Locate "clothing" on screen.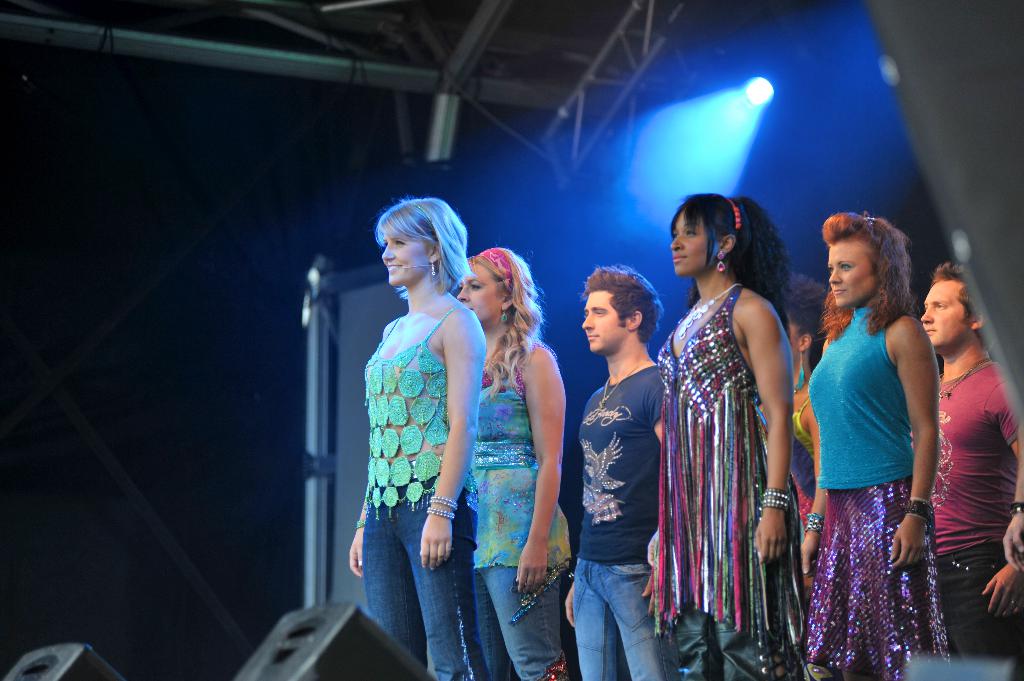
On screen at l=481, t=337, r=551, b=569.
